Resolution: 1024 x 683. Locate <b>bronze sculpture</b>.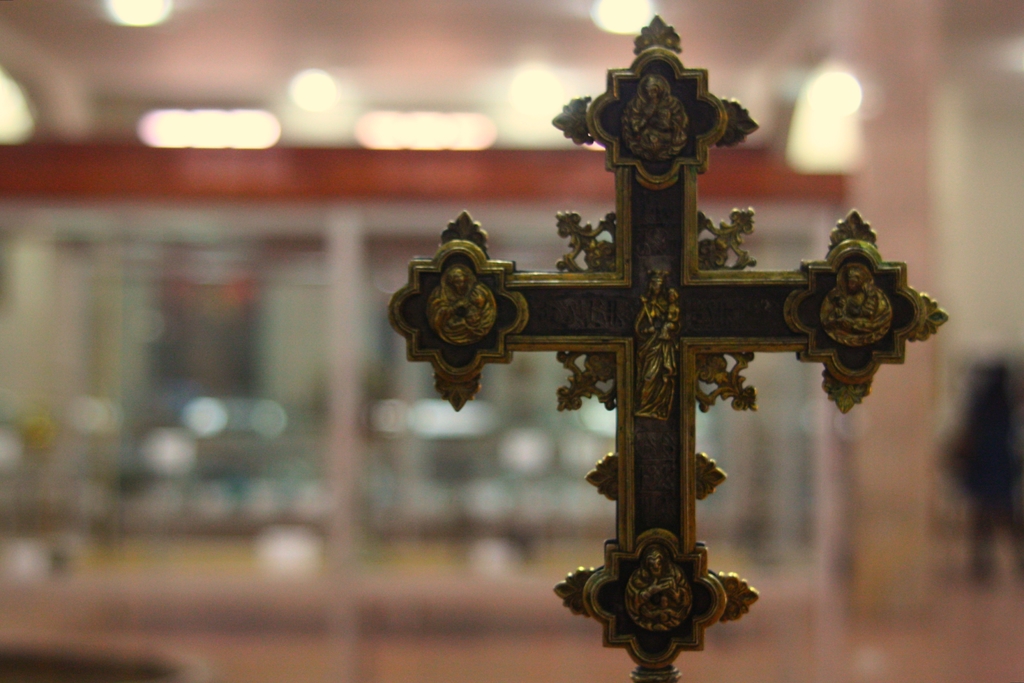
Rect(819, 262, 893, 347).
